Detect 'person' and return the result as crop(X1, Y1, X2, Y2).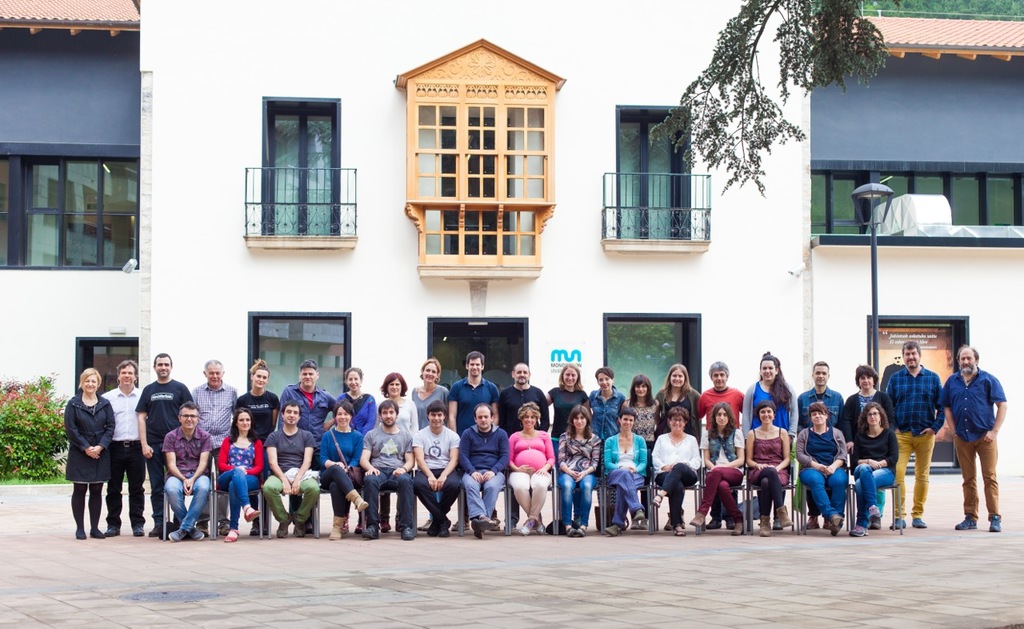
crop(552, 403, 605, 538).
